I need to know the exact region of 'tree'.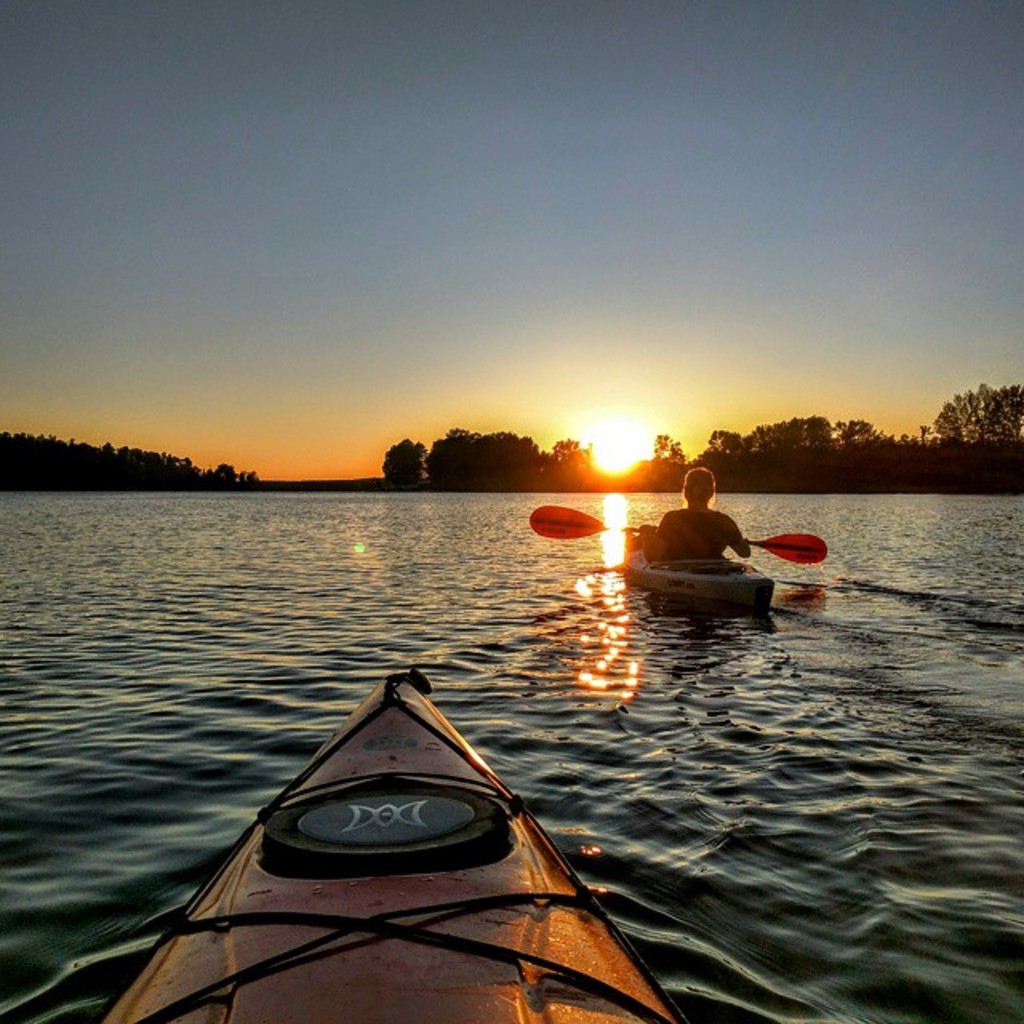
Region: region(378, 430, 434, 488).
